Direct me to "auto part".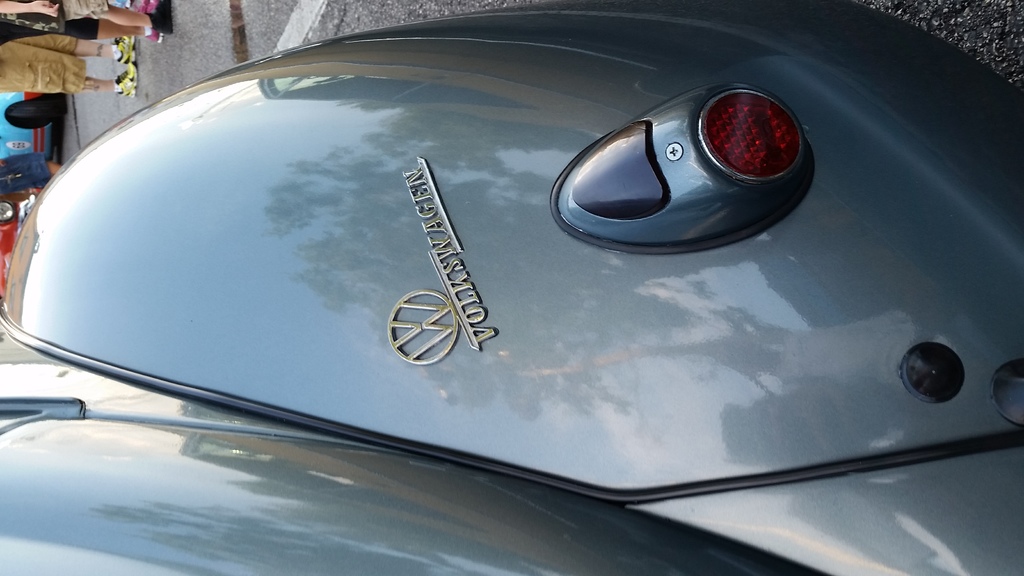
Direction: (x1=4, y1=0, x2=1023, y2=570).
